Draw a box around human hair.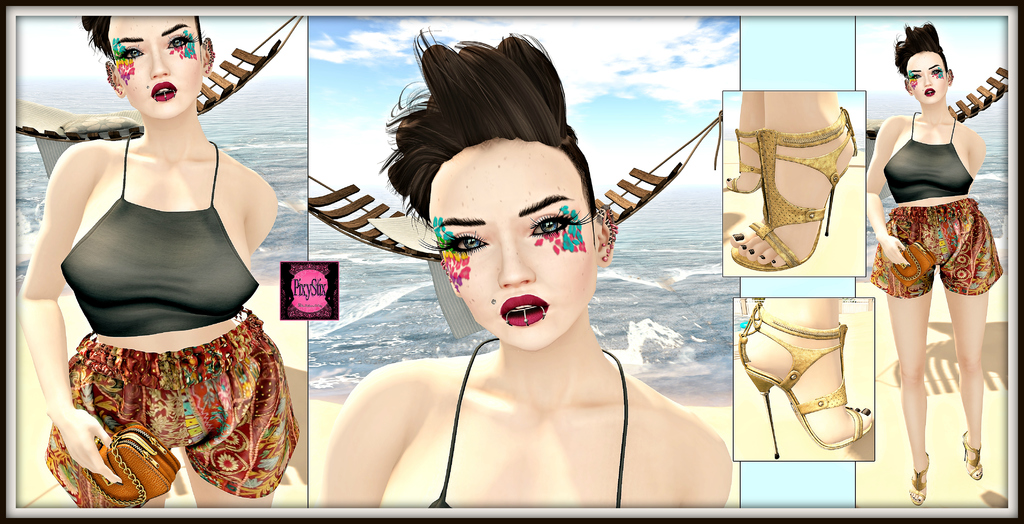
crop(79, 15, 115, 54).
